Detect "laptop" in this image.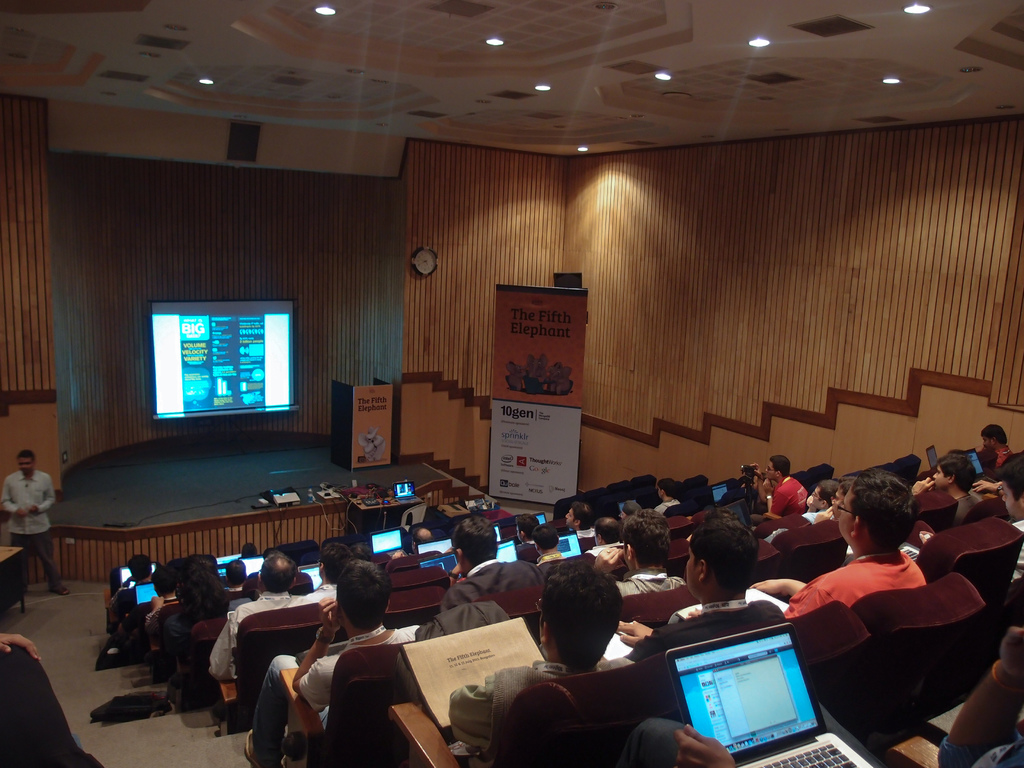
Detection: crop(712, 482, 726, 502).
